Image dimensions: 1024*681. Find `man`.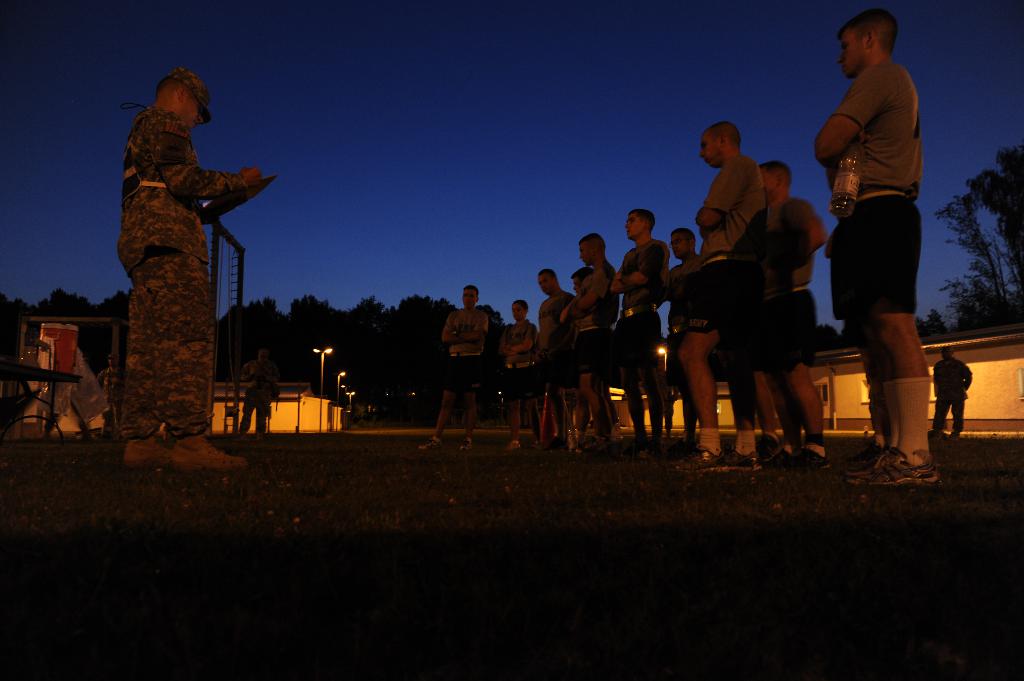
detection(667, 225, 700, 451).
